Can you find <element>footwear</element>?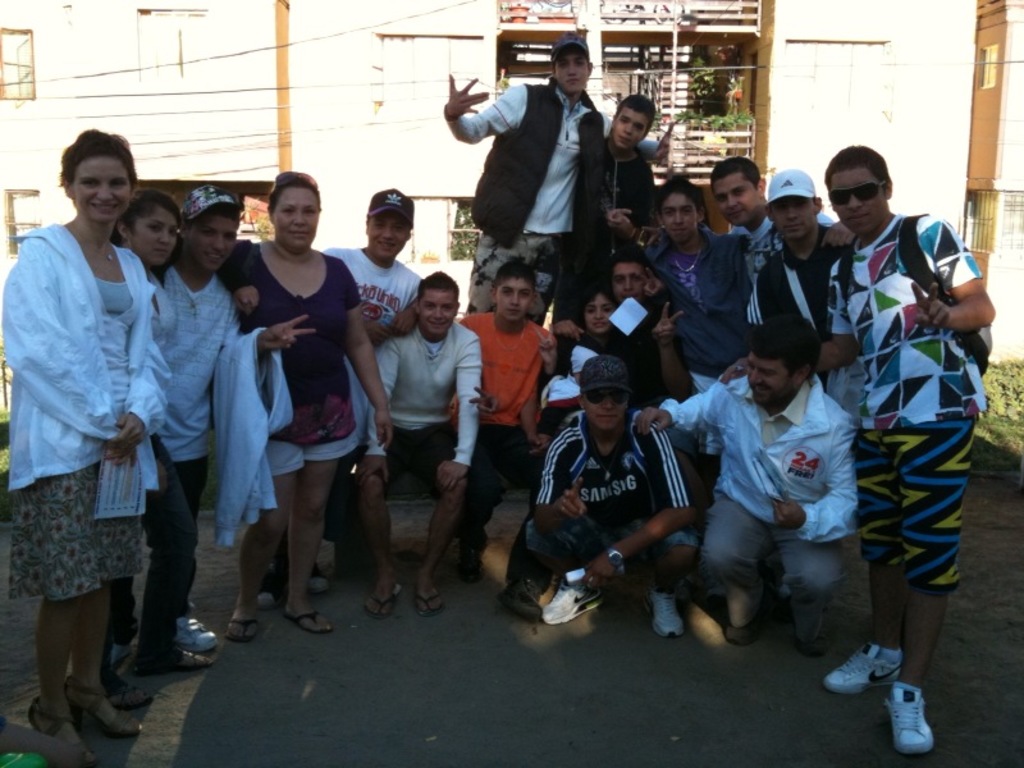
Yes, bounding box: select_region(285, 608, 332, 635).
